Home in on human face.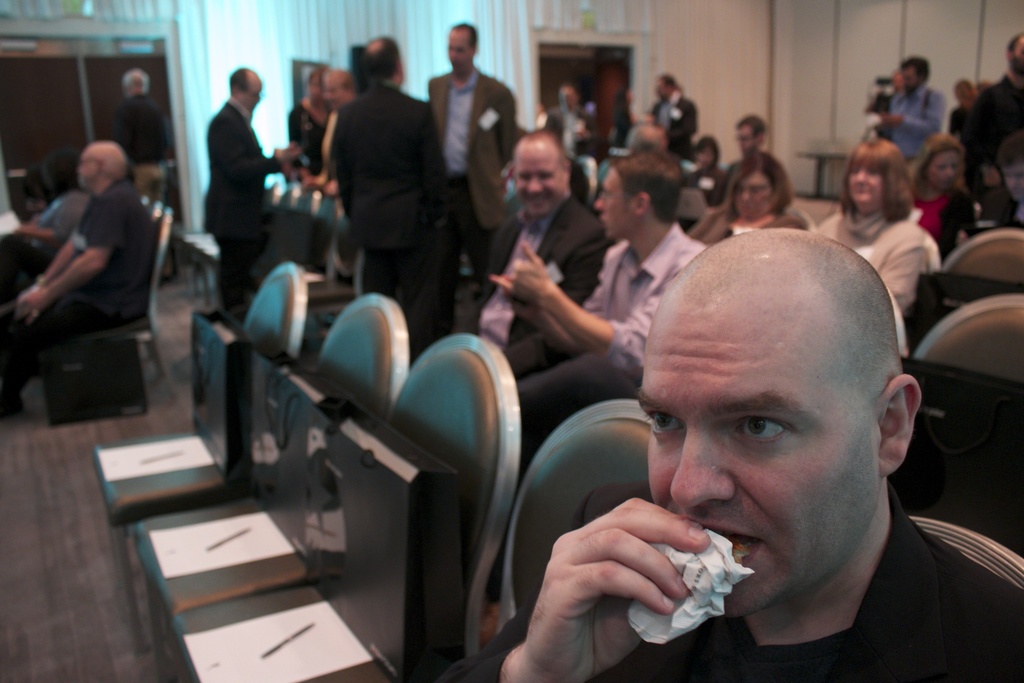
Homed in at (736,173,783,219).
